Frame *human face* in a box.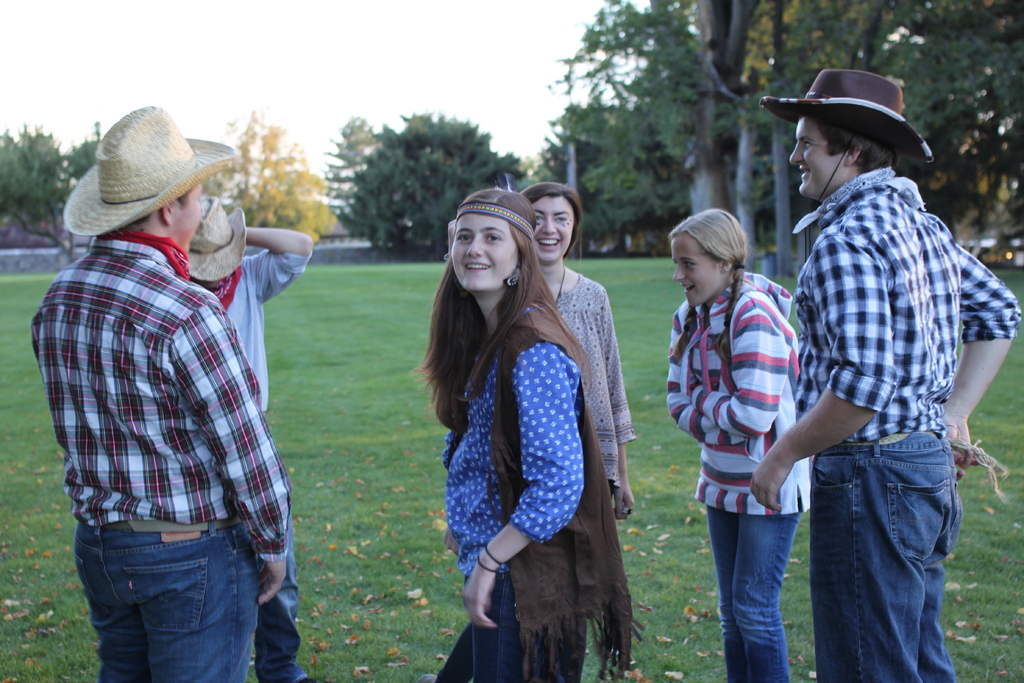
bbox=(789, 118, 852, 195).
